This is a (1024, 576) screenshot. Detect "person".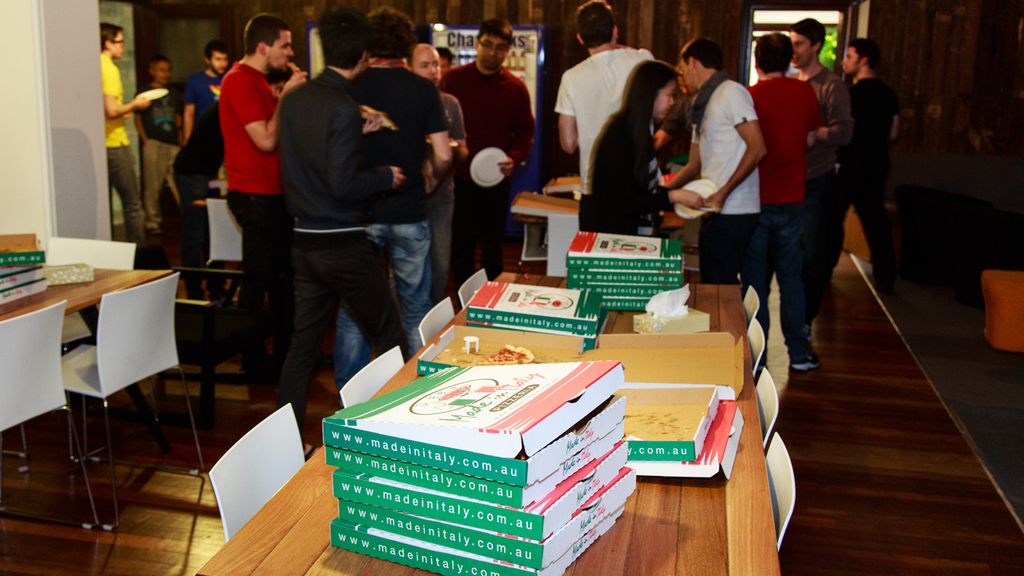
[216, 13, 285, 392].
